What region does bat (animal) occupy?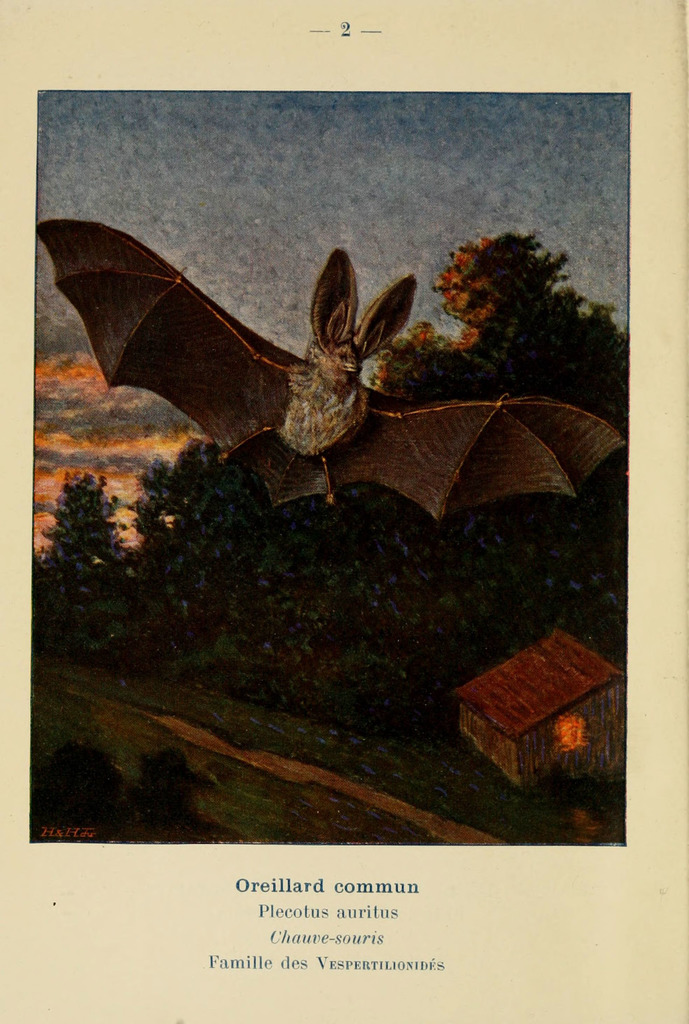
bbox(35, 212, 630, 527).
